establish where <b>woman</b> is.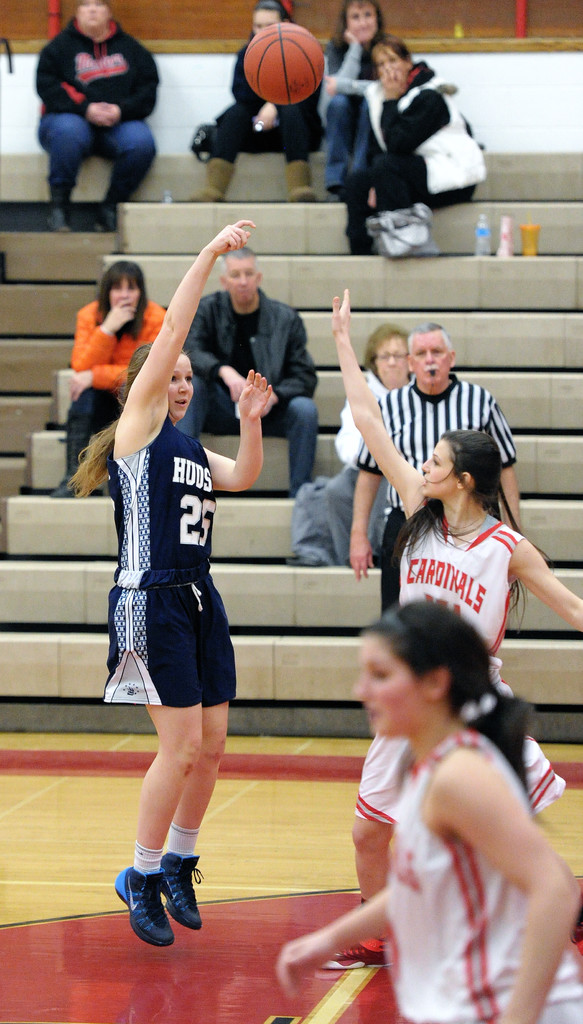
Established at (314, 321, 423, 570).
